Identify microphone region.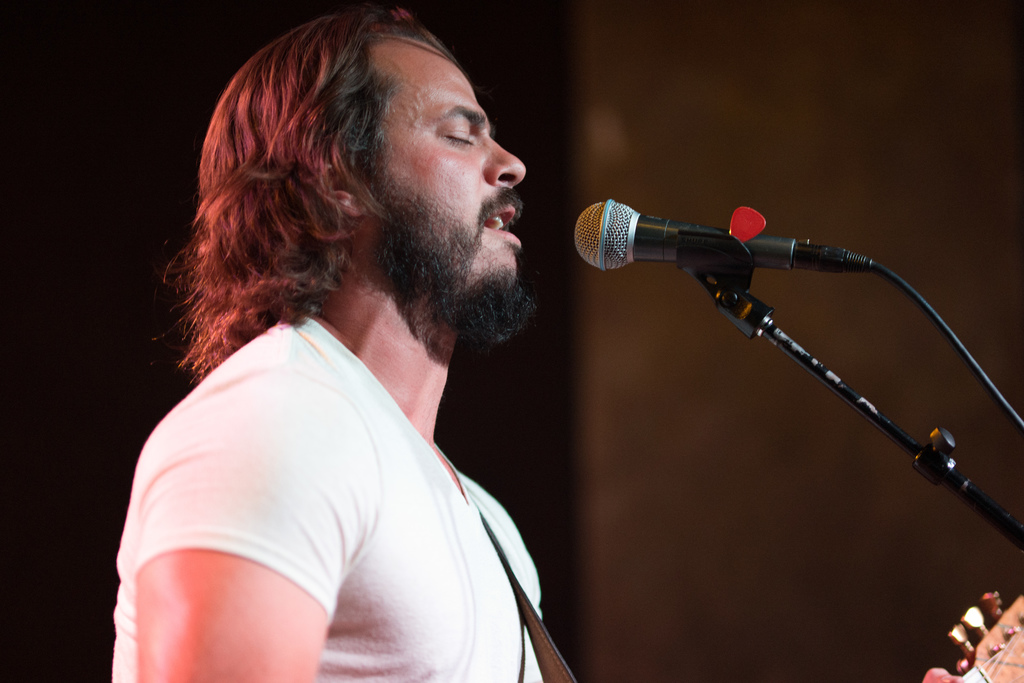
Region: [579, 199, 794, 271].
